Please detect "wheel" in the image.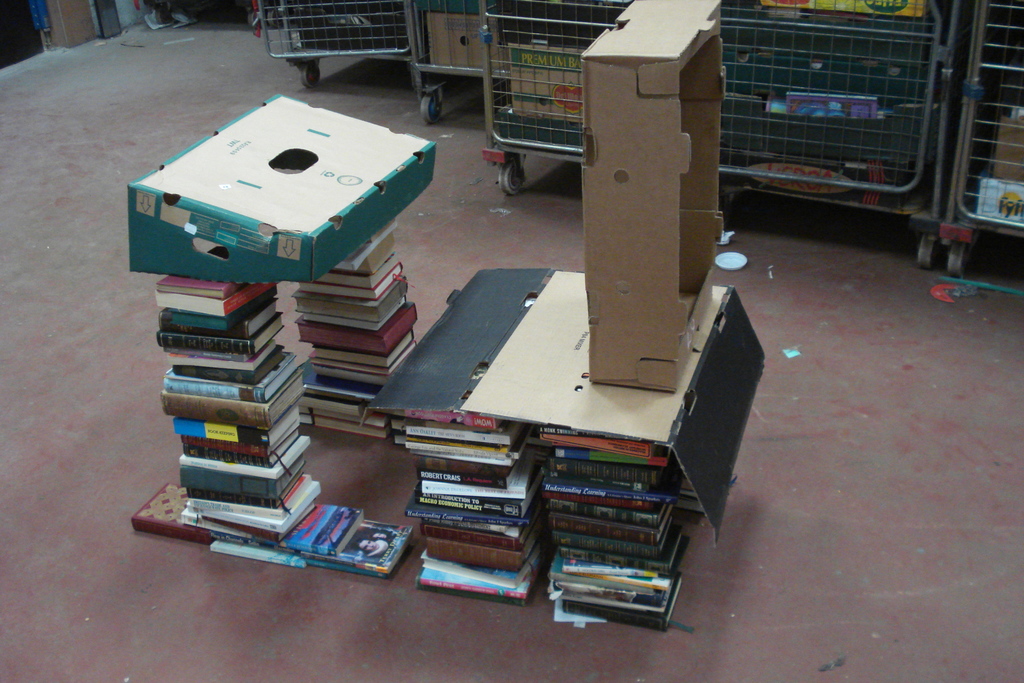
<bbox>300, 62, 319, 87</bbox>.
